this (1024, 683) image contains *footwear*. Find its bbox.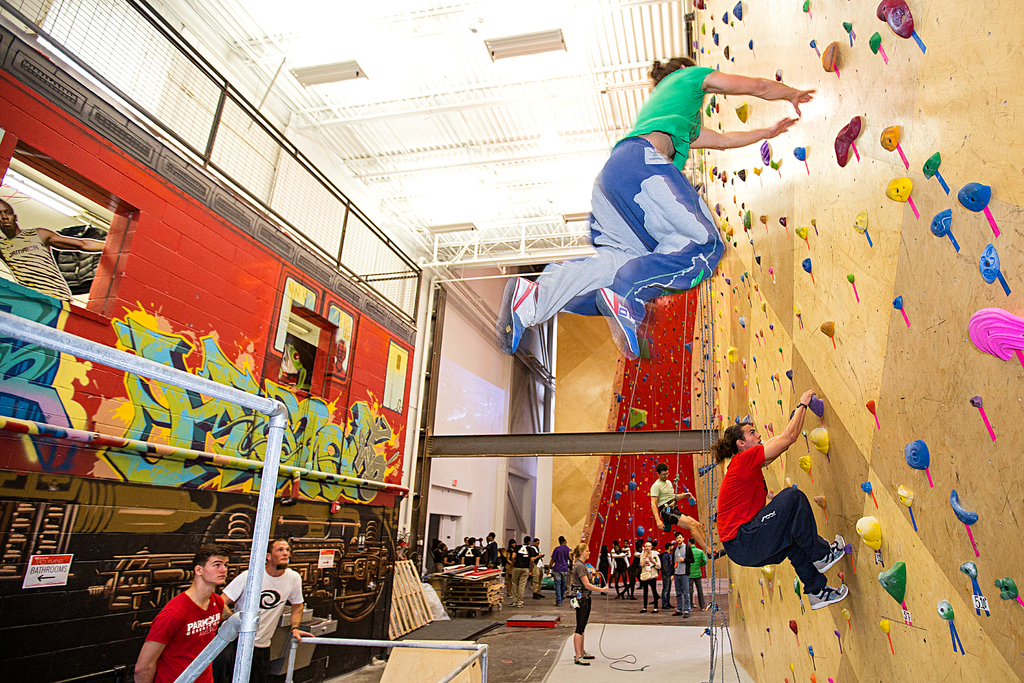
<region>661, 603, 672, 611</region>.
